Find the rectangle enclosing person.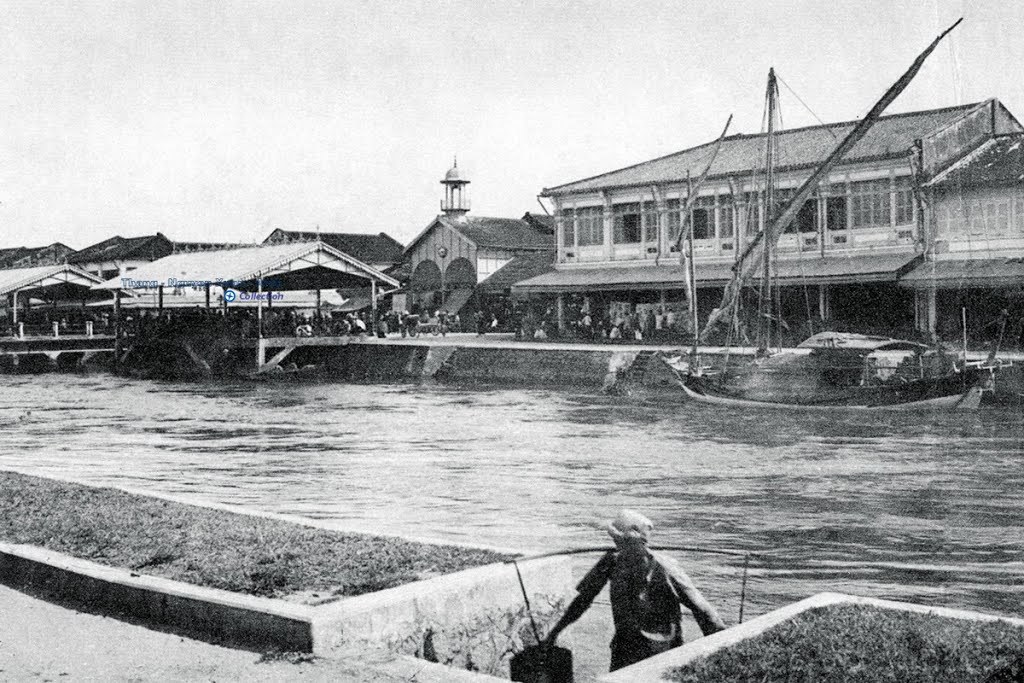
bbox(603, 319, 624, 341).
